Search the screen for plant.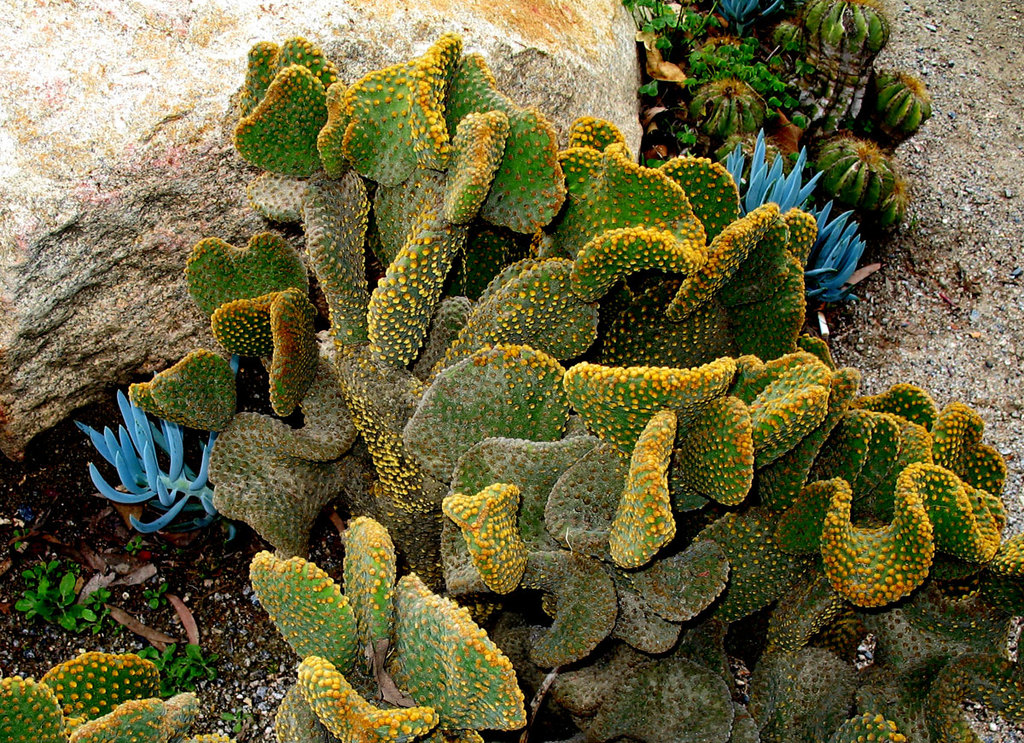
Found at Rect(214, 689, 248, 742).
